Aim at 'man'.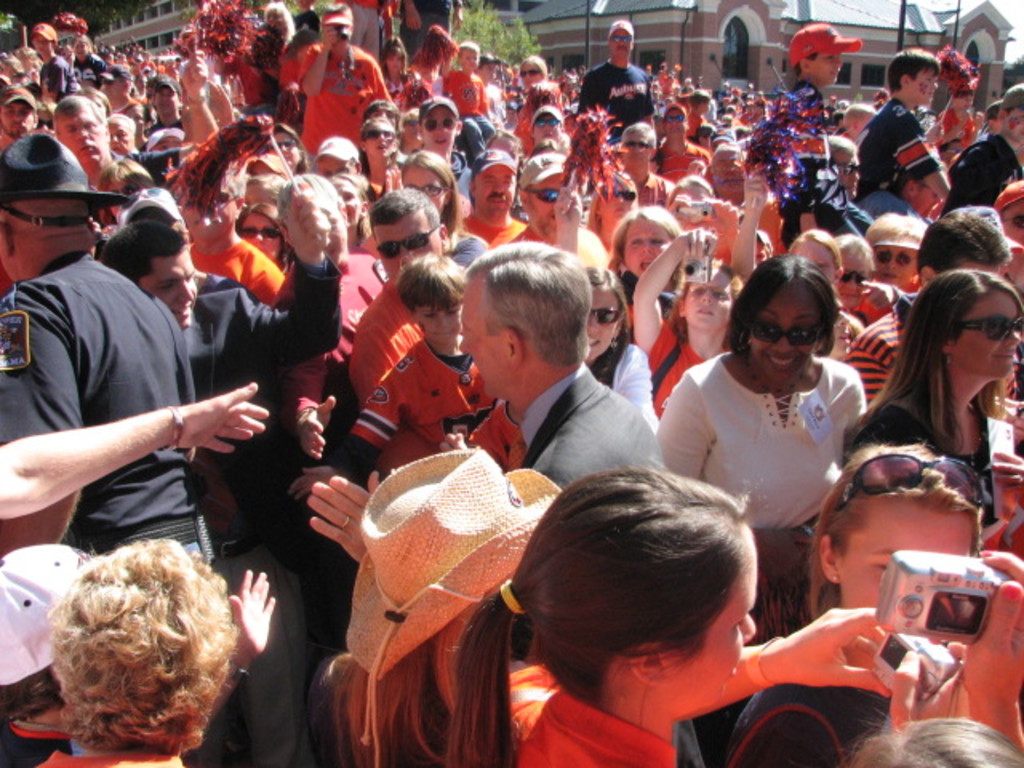
Aimed at [826,134,880,242].
